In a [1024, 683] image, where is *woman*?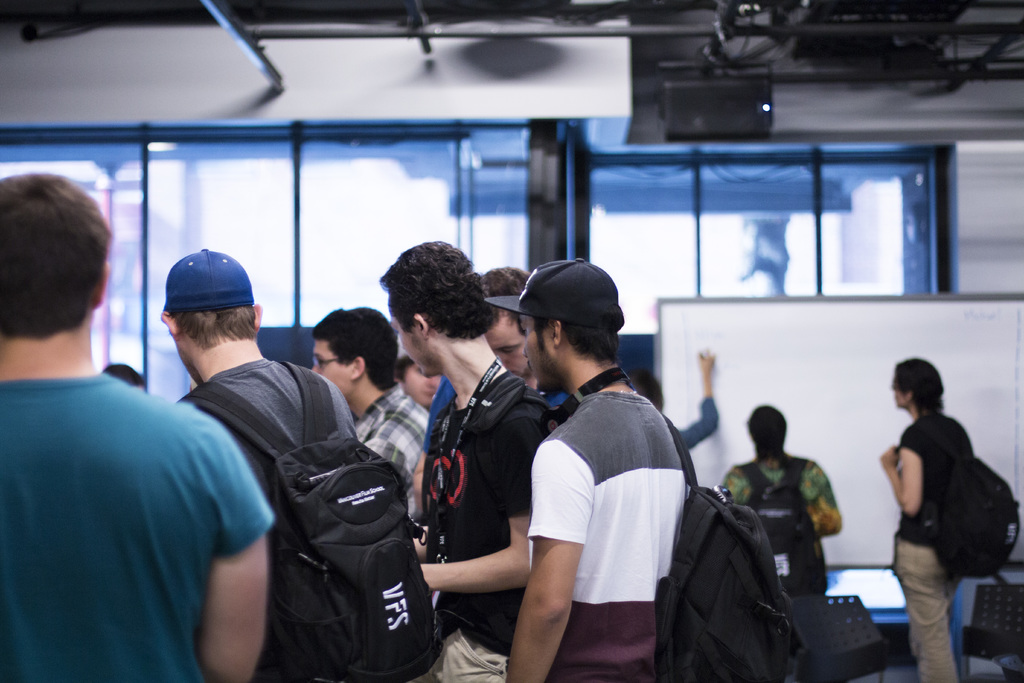
(x1=721, y1=403, x2=838, y2=536).
